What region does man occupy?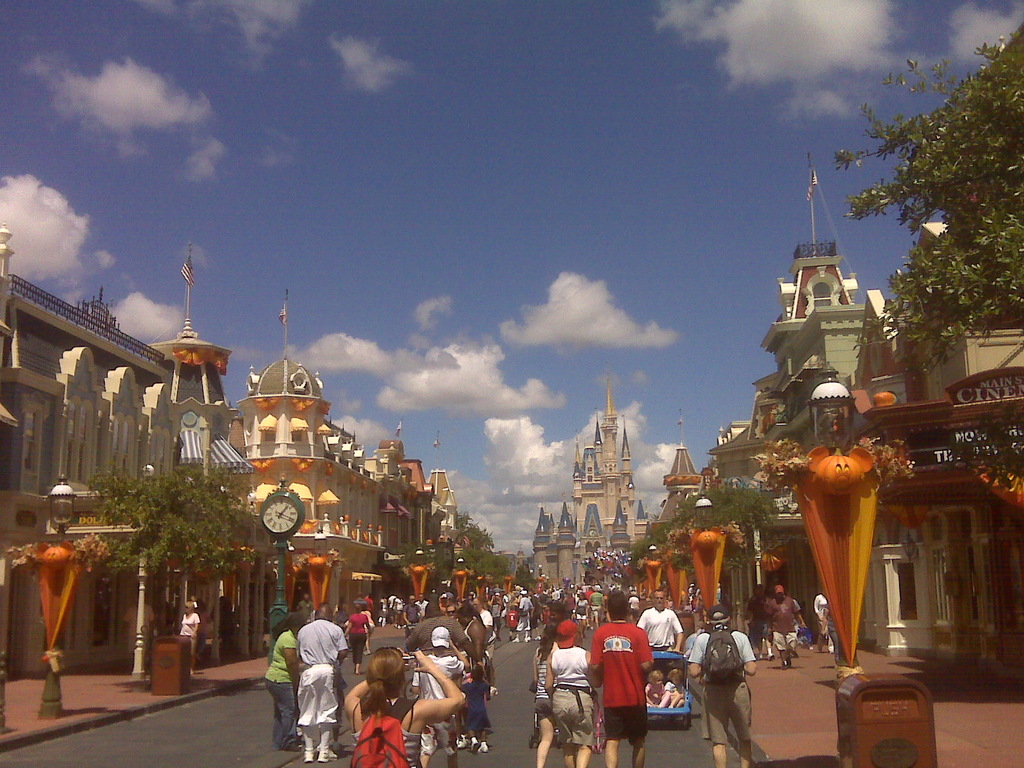
[415, 593, 426, 609].
